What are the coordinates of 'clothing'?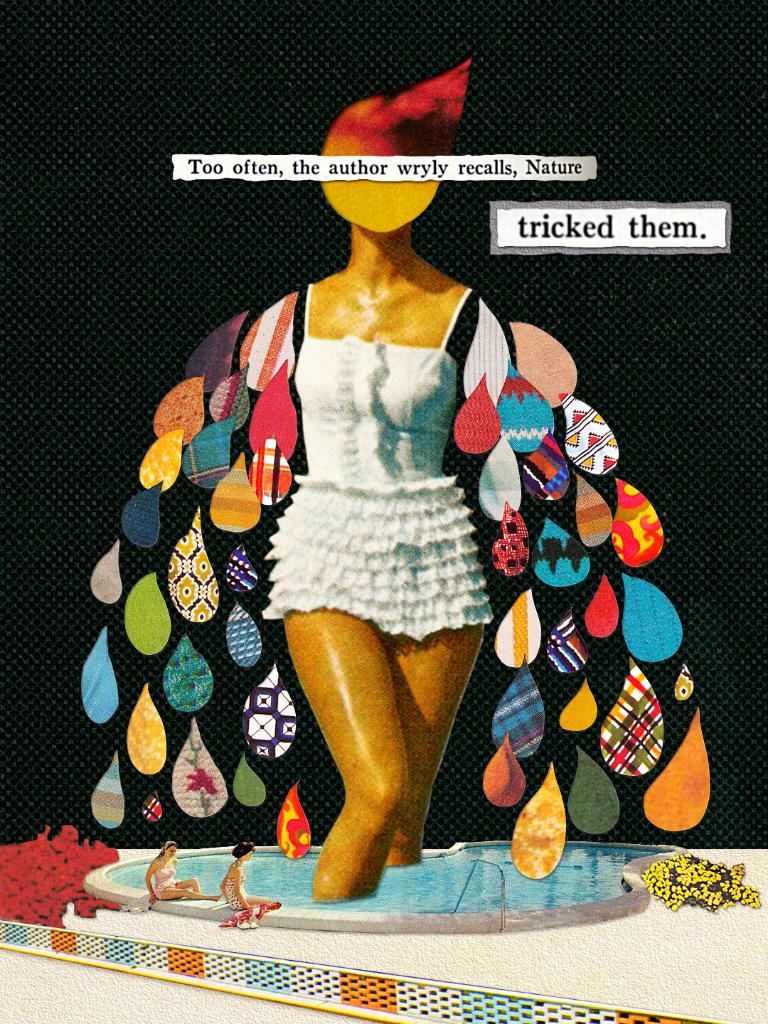
crop(188, 240, 528, 671).
